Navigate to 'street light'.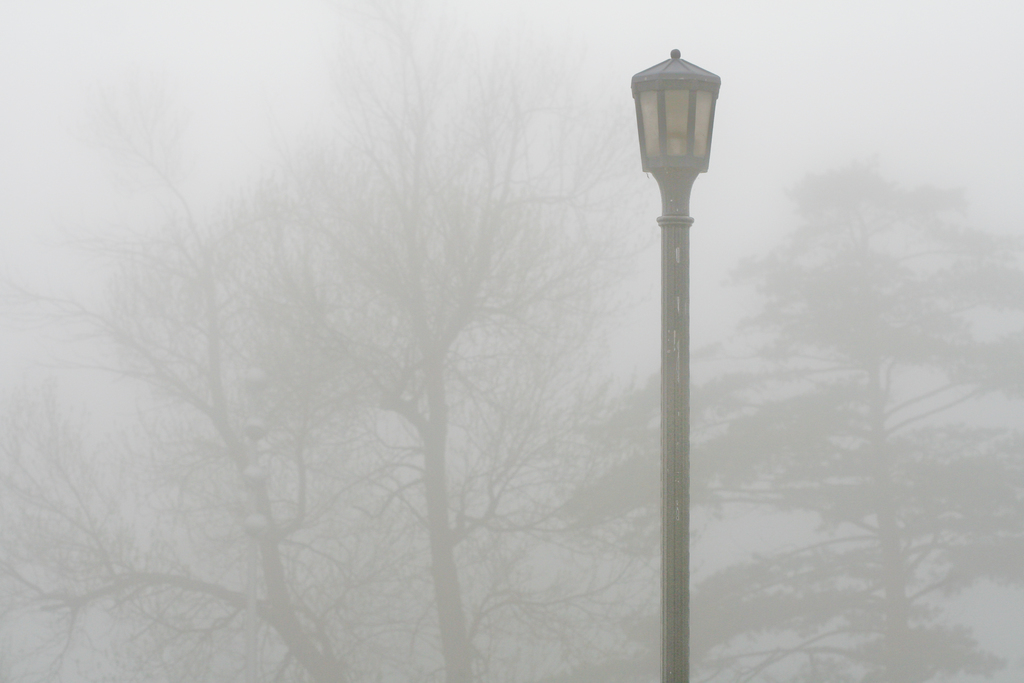
Navigation target: bbox=(601, 24, 733, 682).
